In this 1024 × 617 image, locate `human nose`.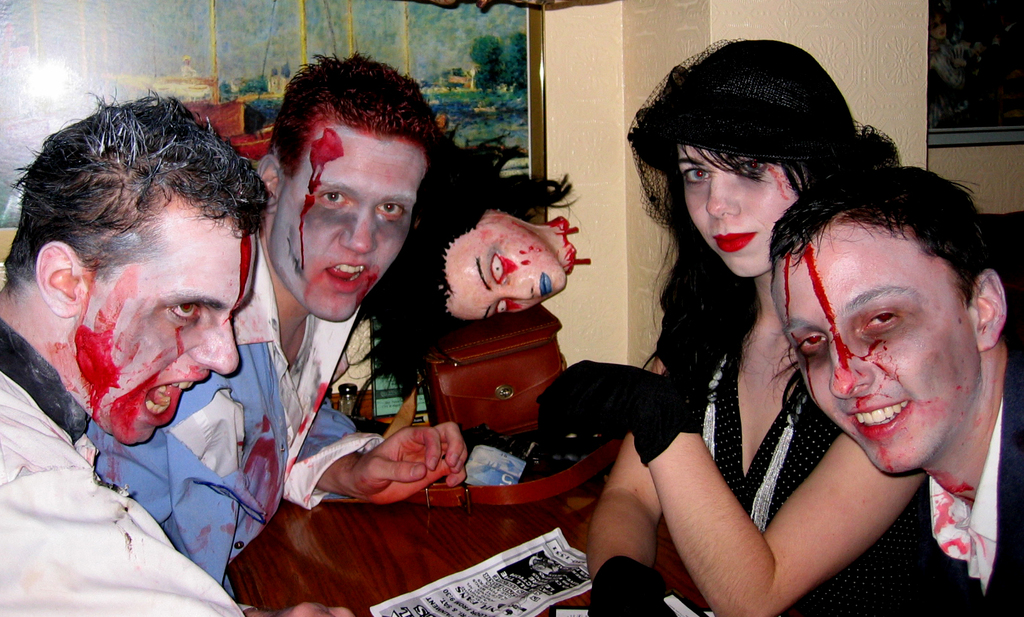
Bounding box: (830,332,877,399).
